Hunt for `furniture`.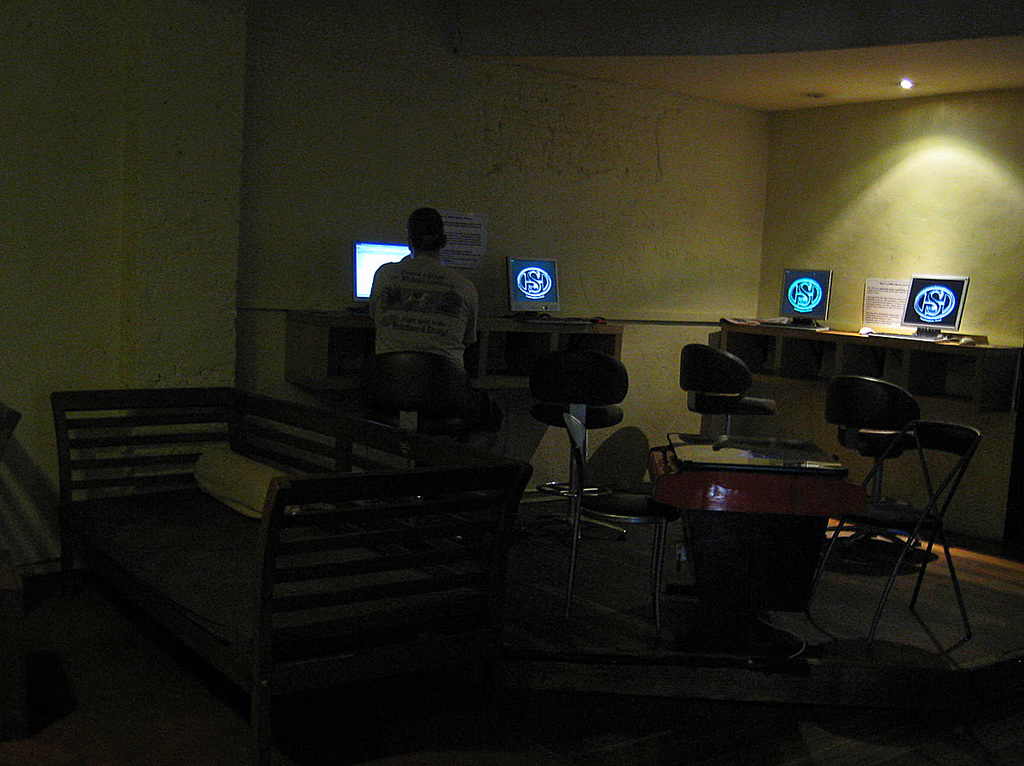
Hunted down at bbox=(802, 416, 984, 648).
